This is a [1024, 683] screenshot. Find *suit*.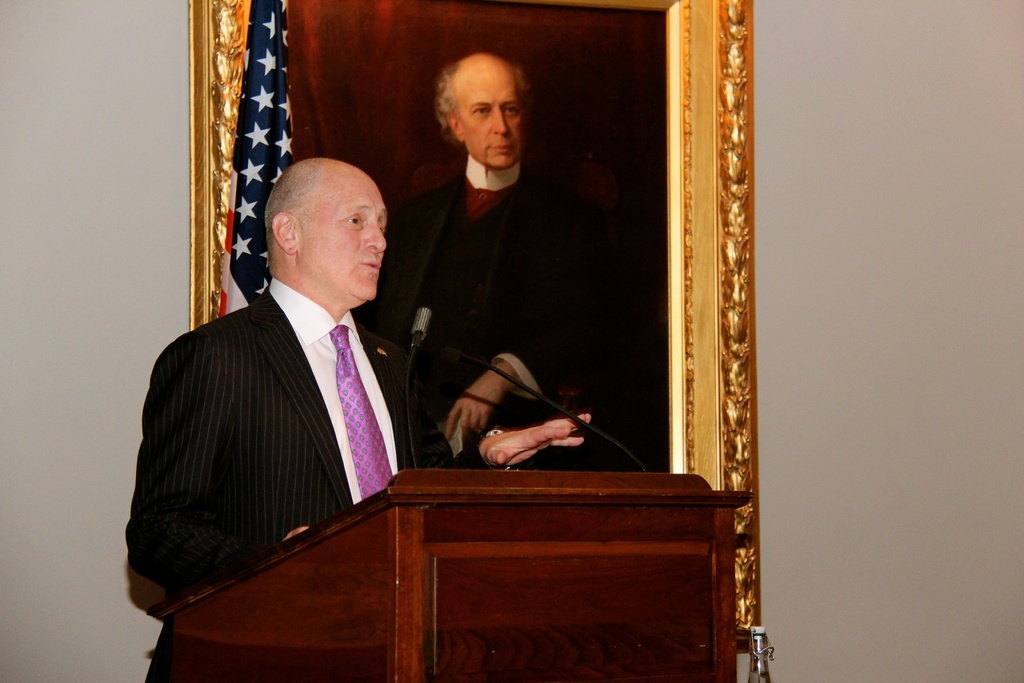
Bounding box: x1=159 y1=220 x2=401 y2=612.
